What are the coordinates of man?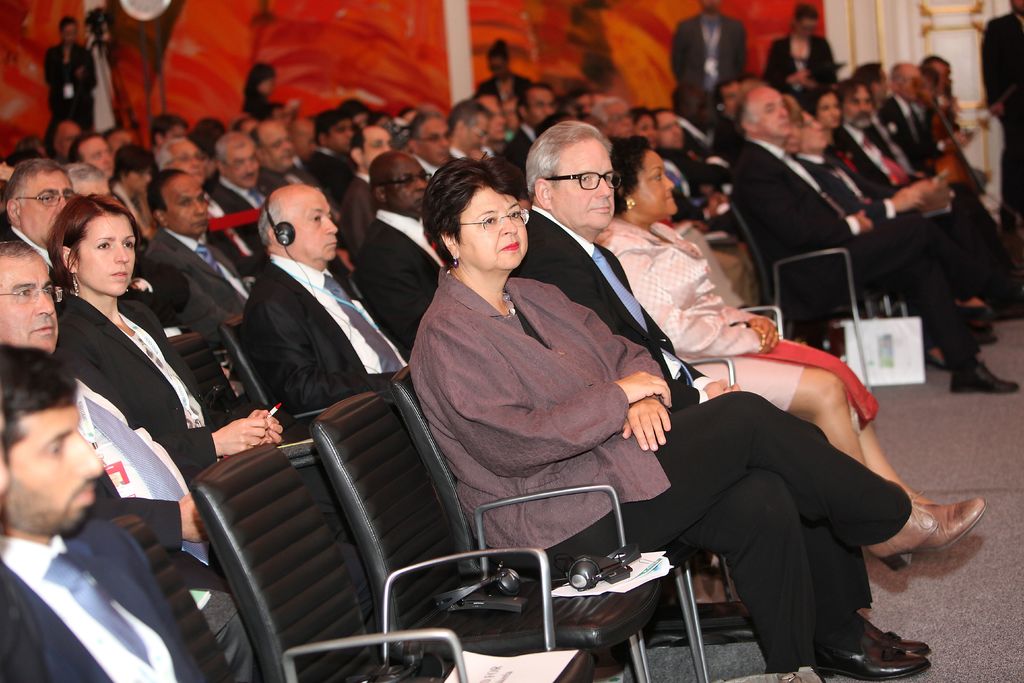
left=648, top=103, right=715, bottom=183.
